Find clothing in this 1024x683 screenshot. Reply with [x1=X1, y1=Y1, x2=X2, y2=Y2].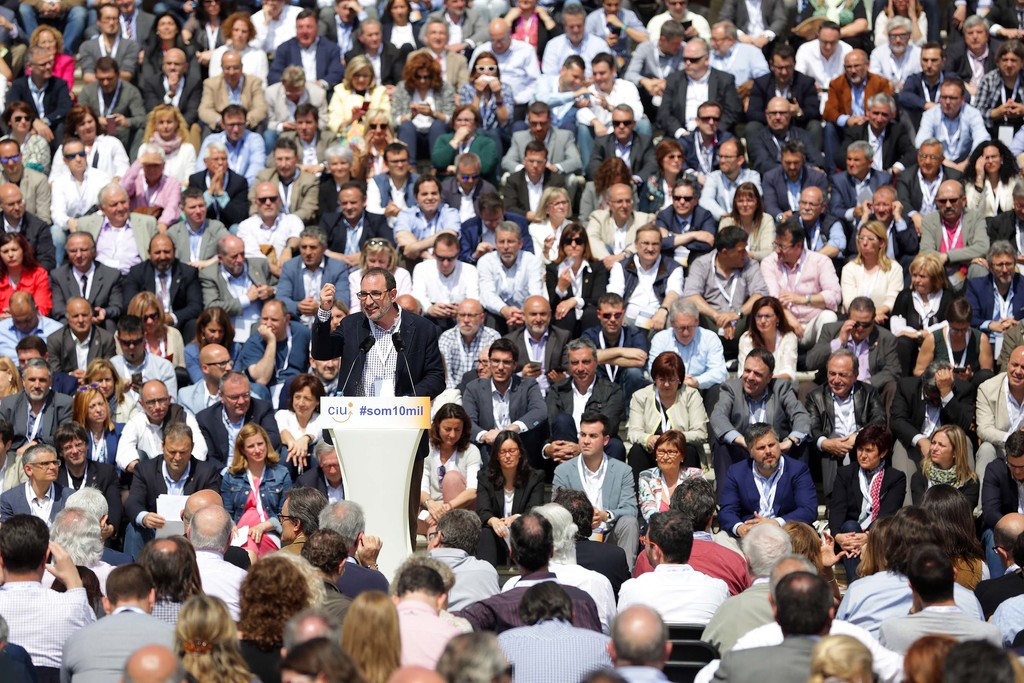
[x1=436, y1=314, x2=502, y2=375].
